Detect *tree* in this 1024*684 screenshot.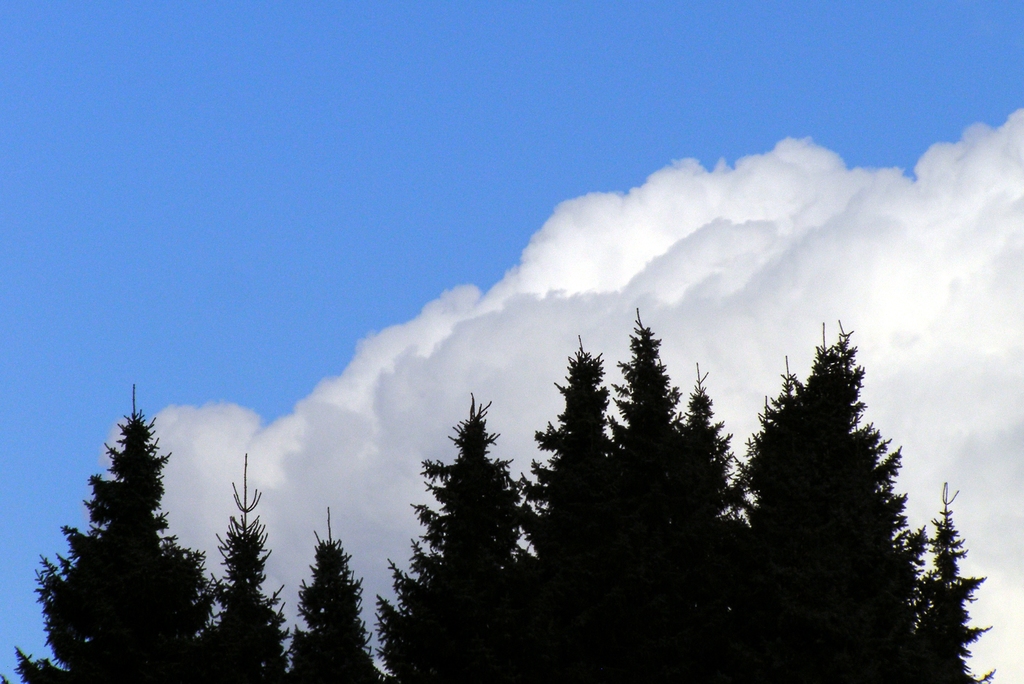
Detection: 514/335/639/678.
